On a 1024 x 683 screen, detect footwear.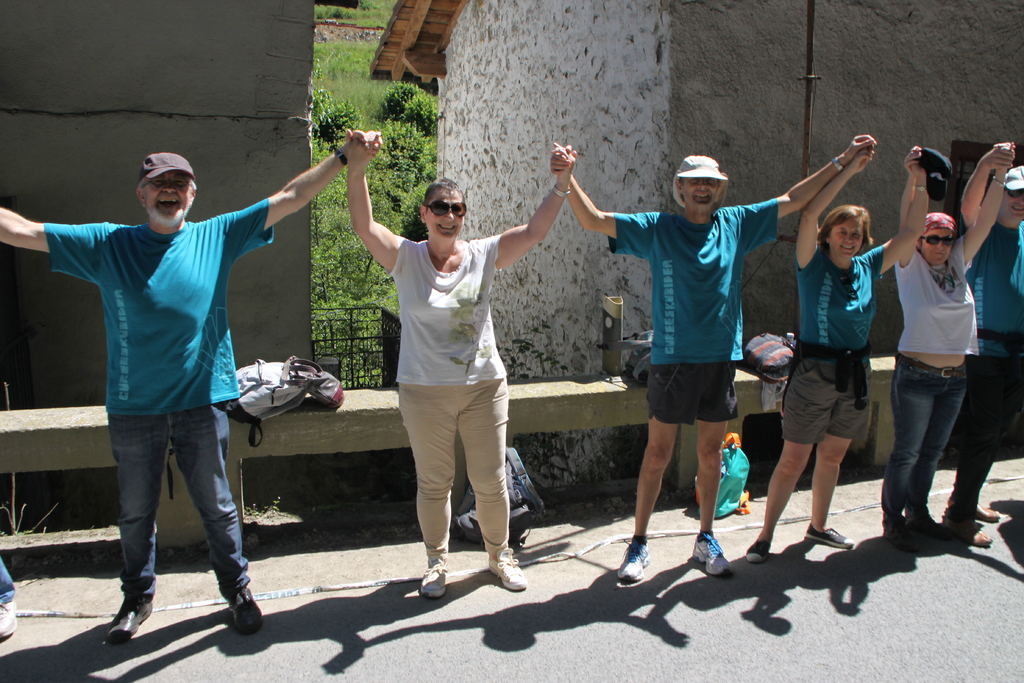
{"x1": 484, "y1": 548, "x2": 527, "y2": 591}.
